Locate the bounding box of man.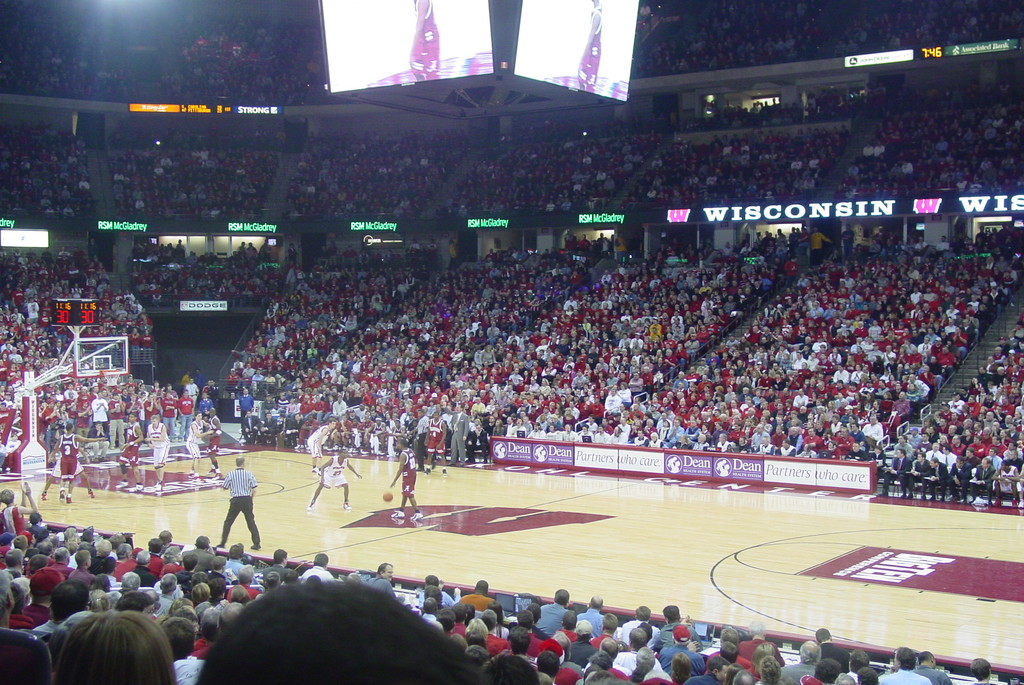
Bounding box: box=[840, 223, 858, 256].
